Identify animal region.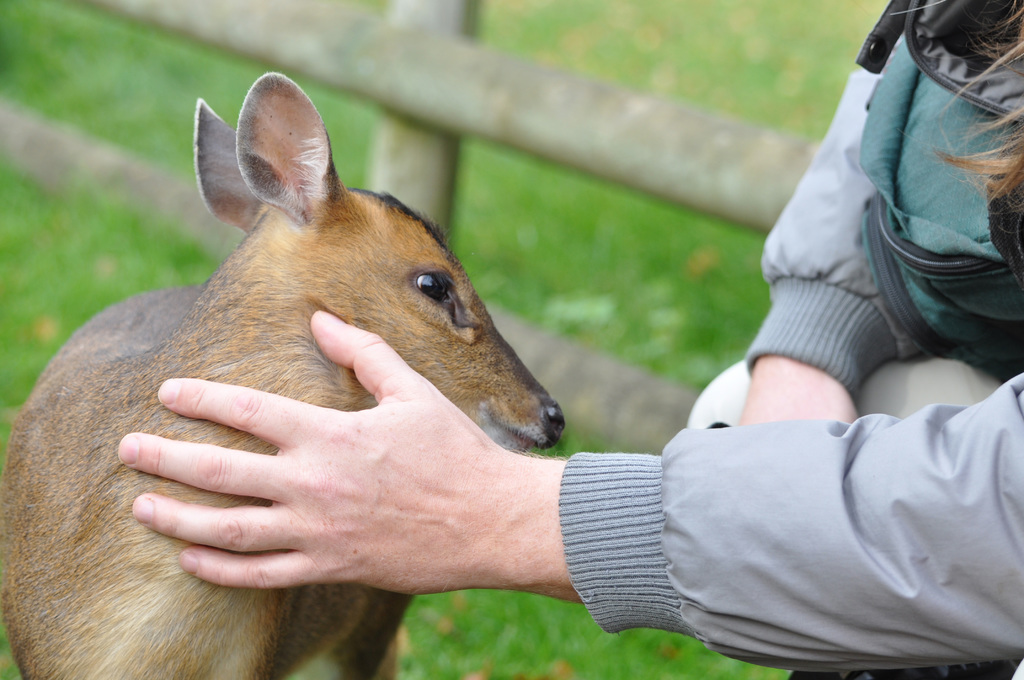
Region: detection(0, 72, 567, 679).
